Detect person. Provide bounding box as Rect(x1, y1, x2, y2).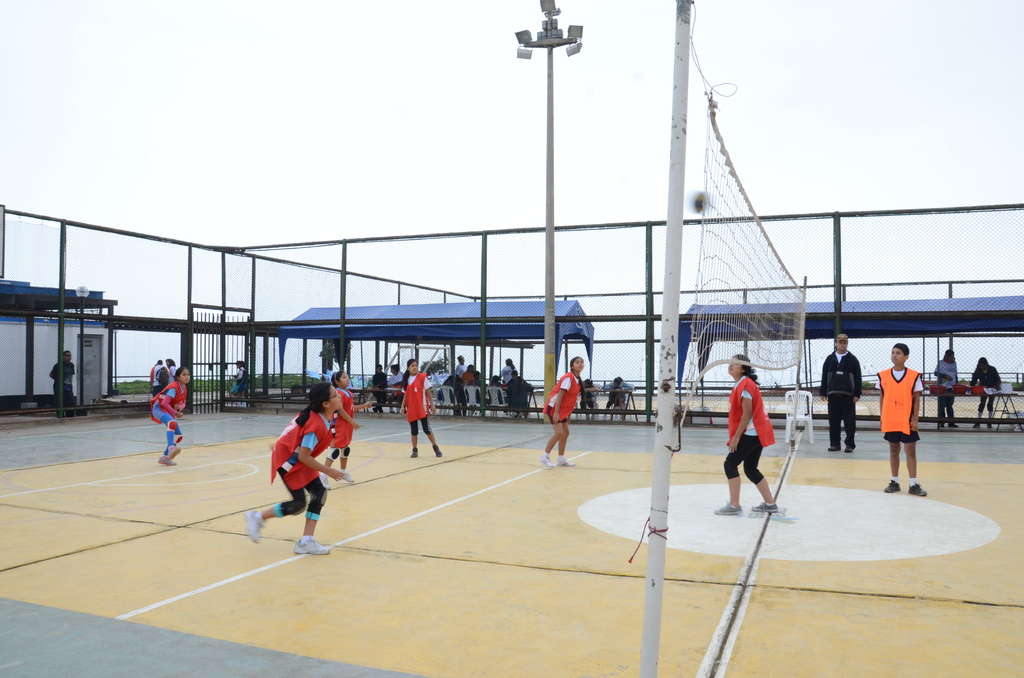
Rect(453, 367, 486, 407).
